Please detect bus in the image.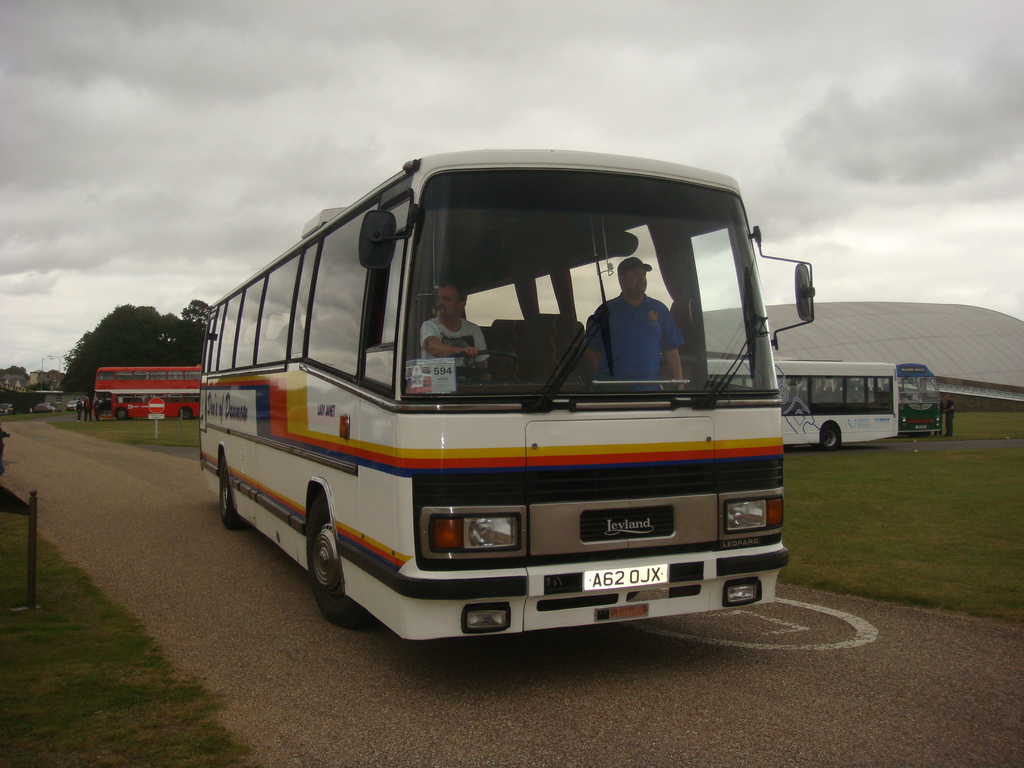
rect(892, 360, 943, 435).
